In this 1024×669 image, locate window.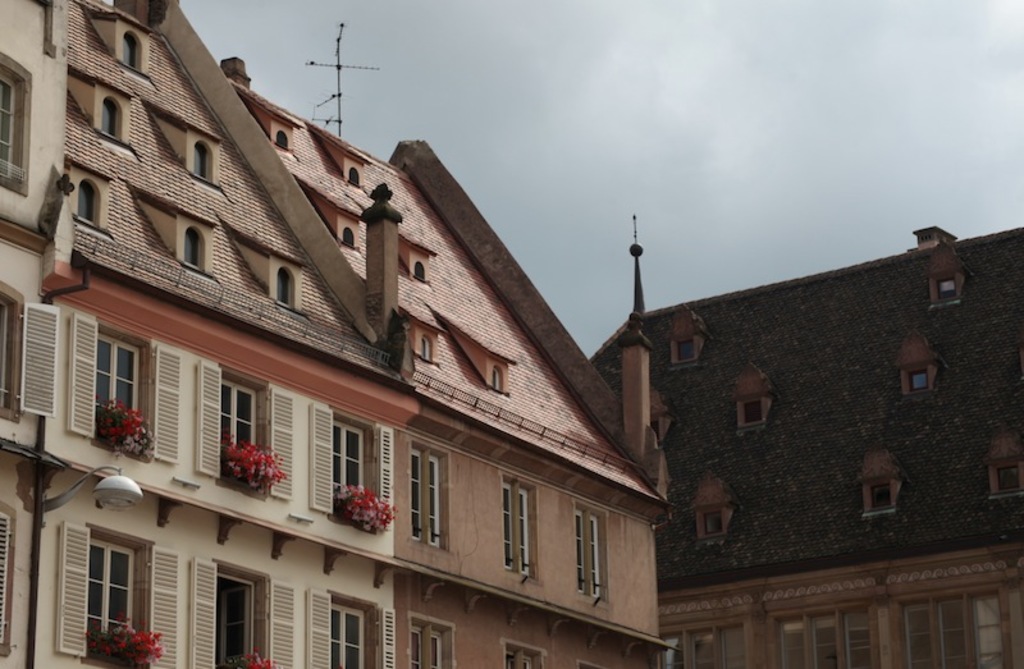
Bounding box: left=663, top=627, right=739, bottom=668.
